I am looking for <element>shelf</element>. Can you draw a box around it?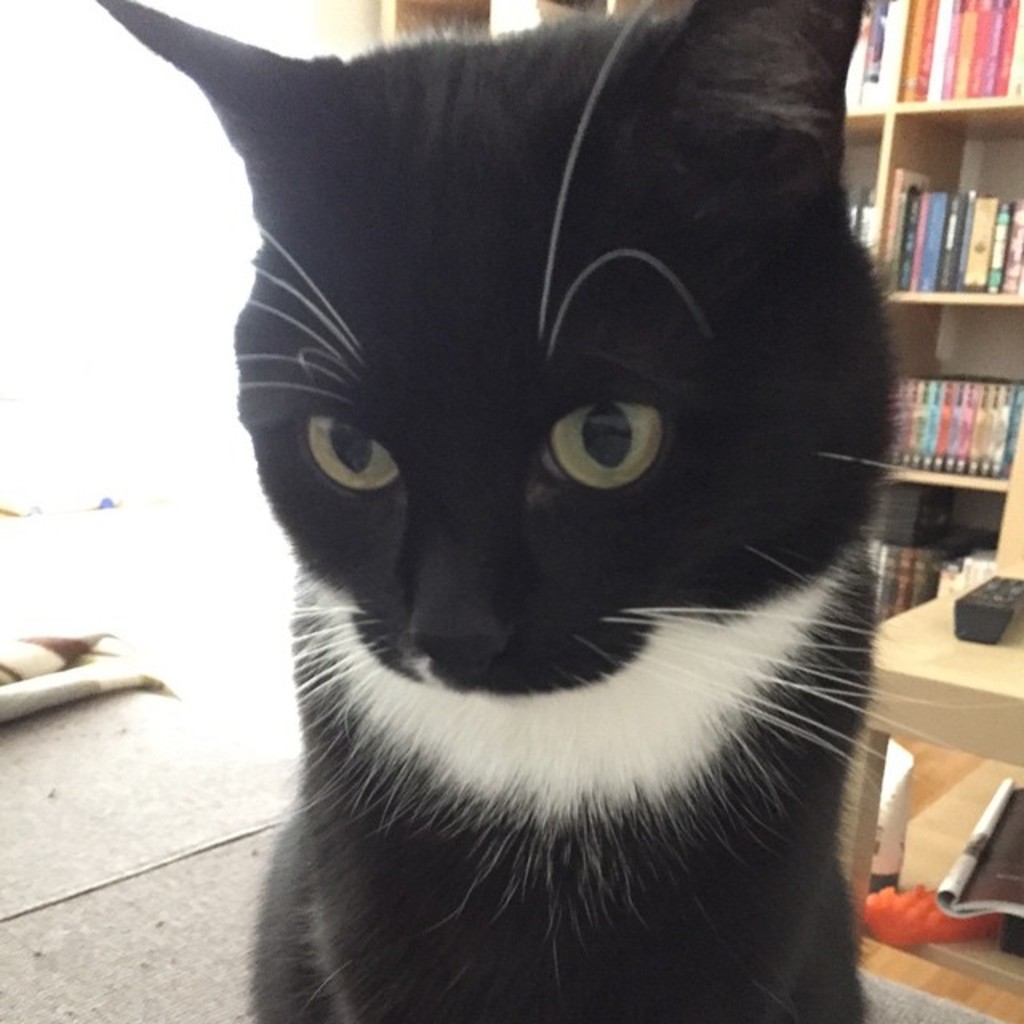
Sure, the bounding box is x1=379, y1=0, x2=1022, y2=722.
